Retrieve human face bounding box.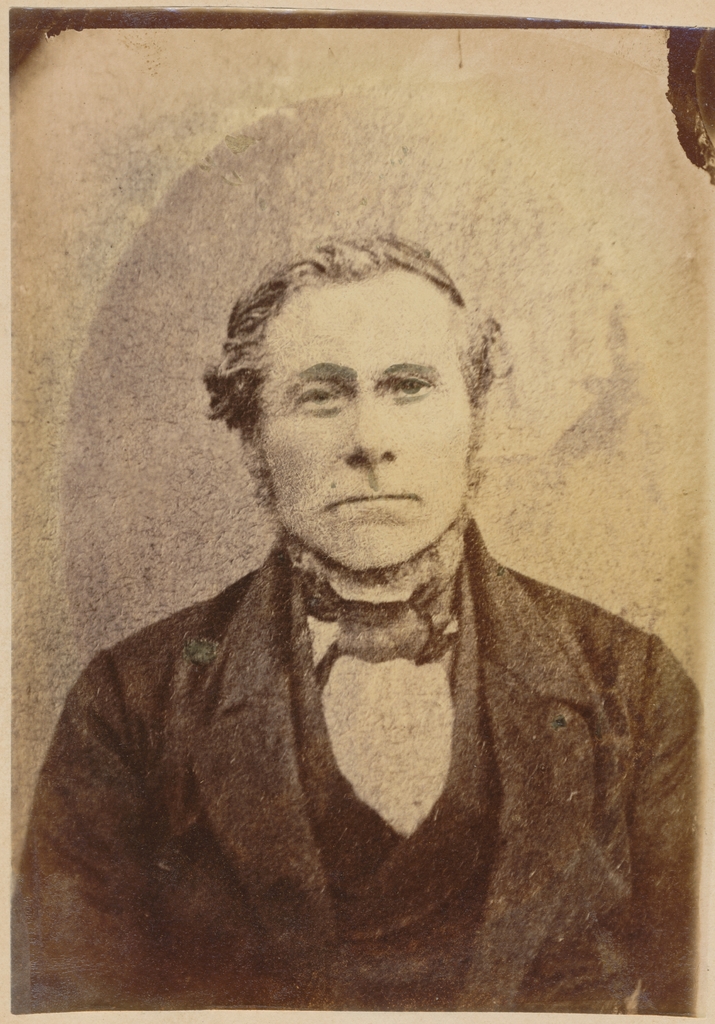
Bounding box: 261,277,472,571.
